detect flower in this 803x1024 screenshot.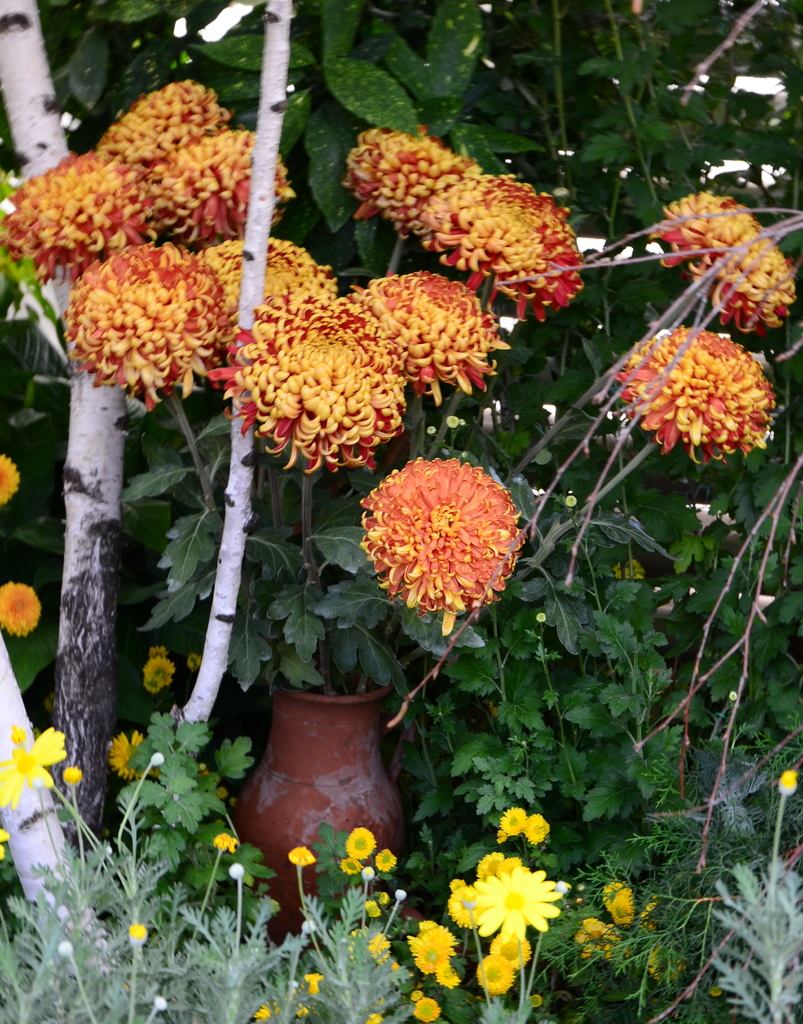
Detection: crop(434, 965, 466, 988).
